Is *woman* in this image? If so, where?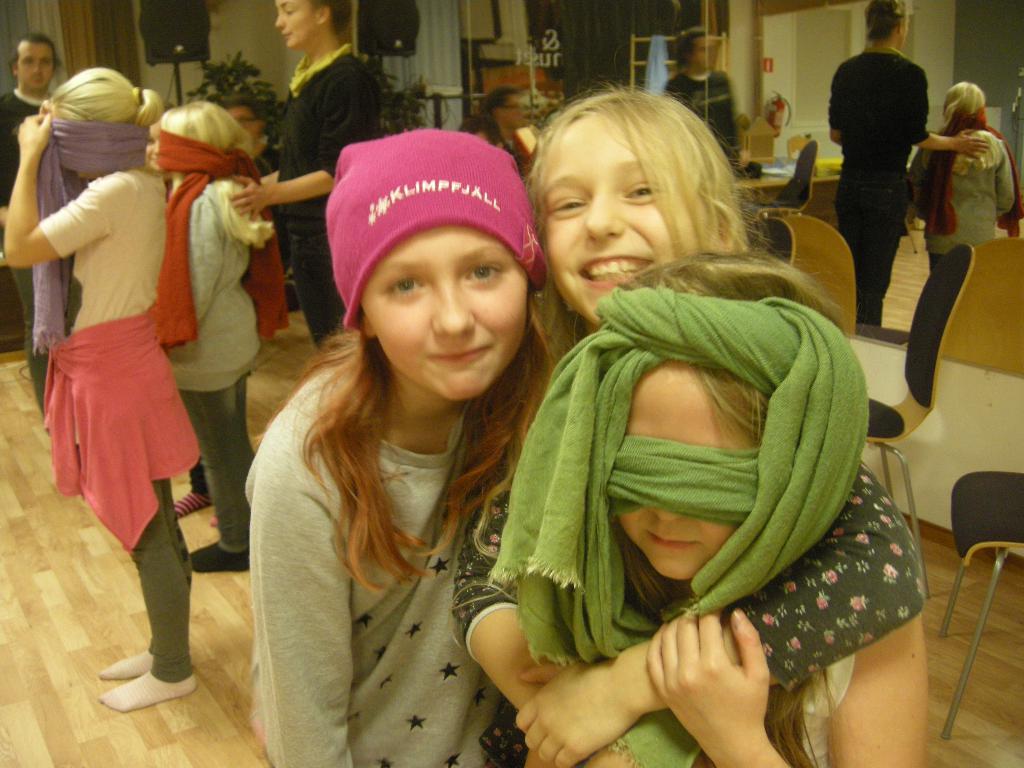
Yes, at {"left": 220, "top": 117, "right": 570, "bottom": 761}.
